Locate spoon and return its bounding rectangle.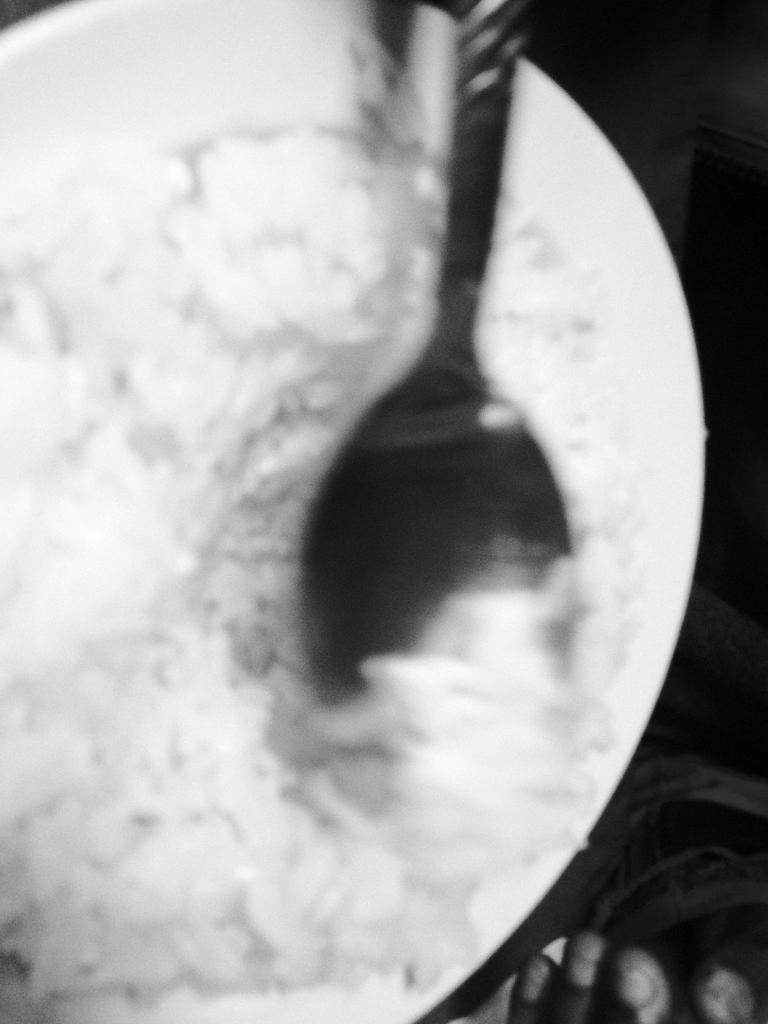
(left=295, top=0, right=573, bottom=705).
